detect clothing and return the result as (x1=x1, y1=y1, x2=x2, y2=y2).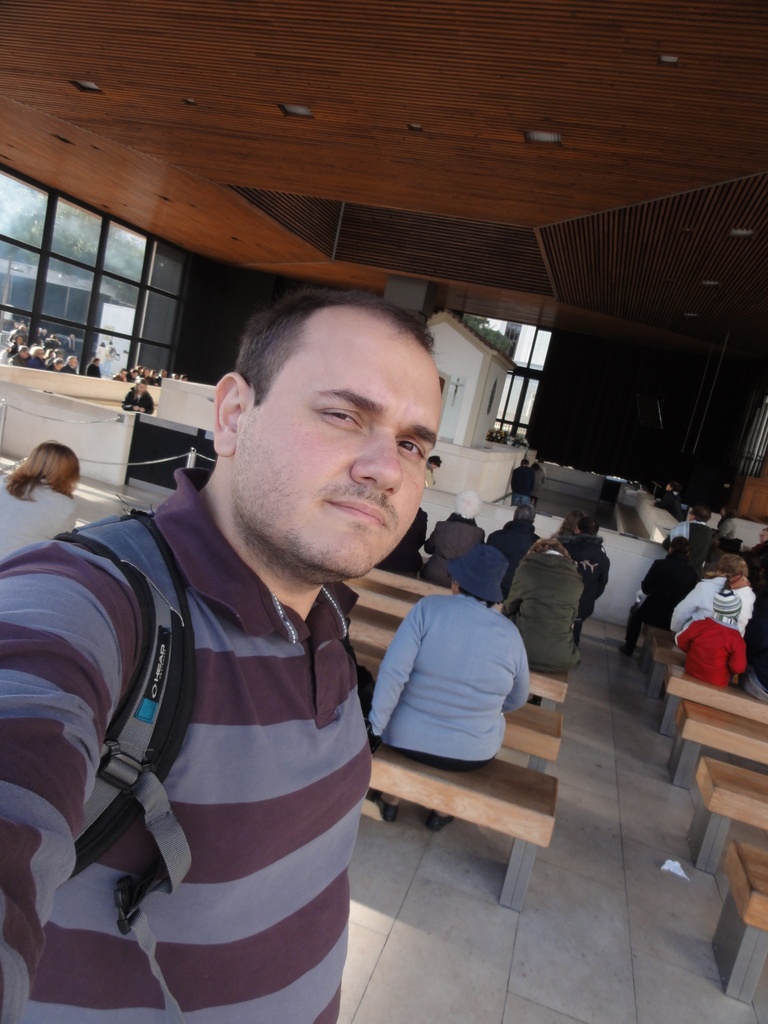
(x1=743, y1=536, x2=767, y2=575).
